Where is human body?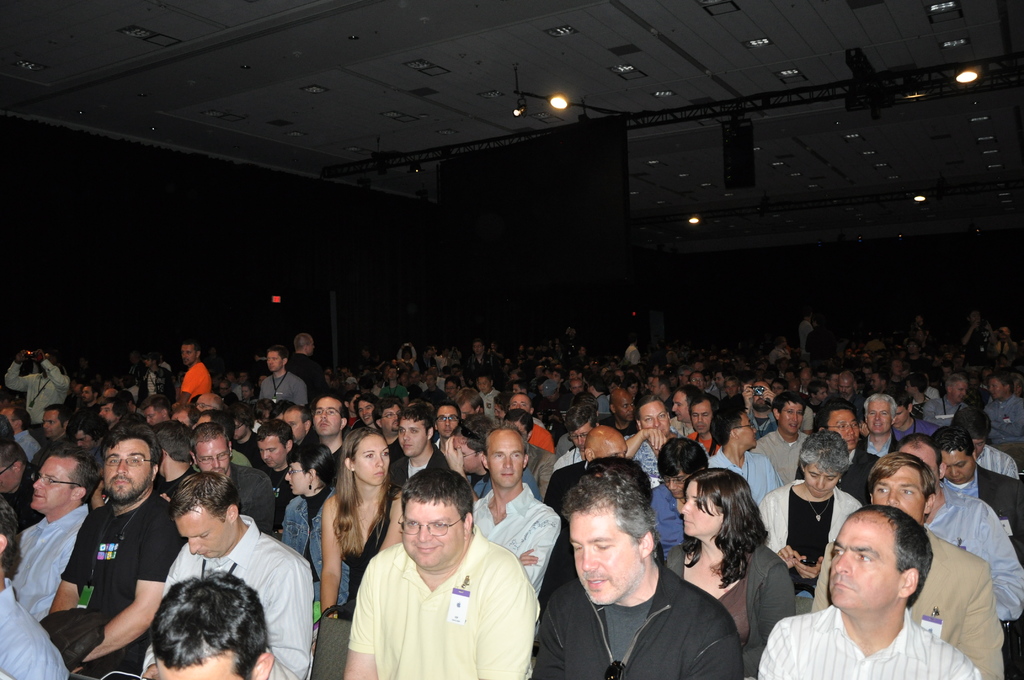
<box>146,573,276,679</box>.
